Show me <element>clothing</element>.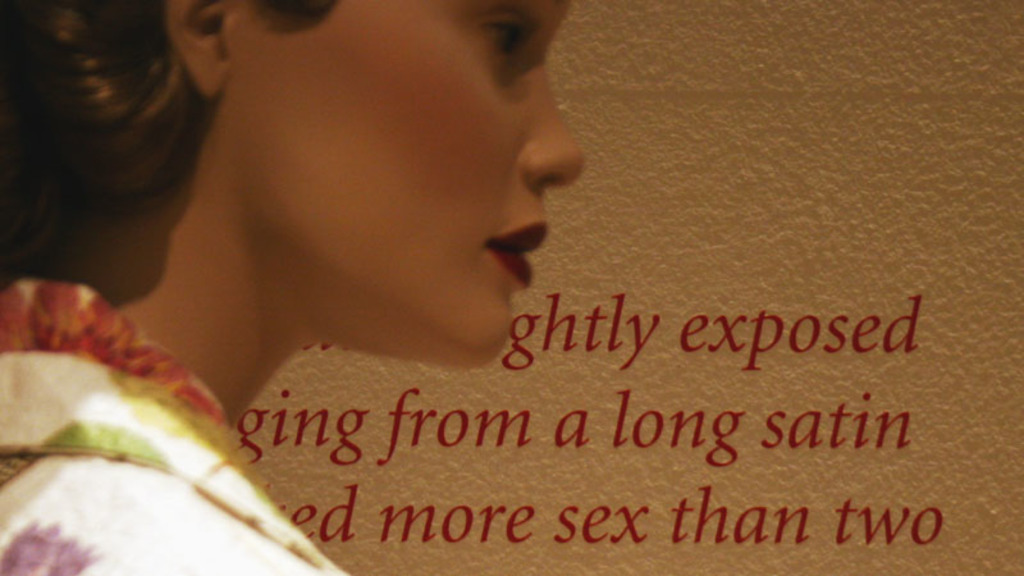
<element>clothing</element> is here: (0,278,348,575).
